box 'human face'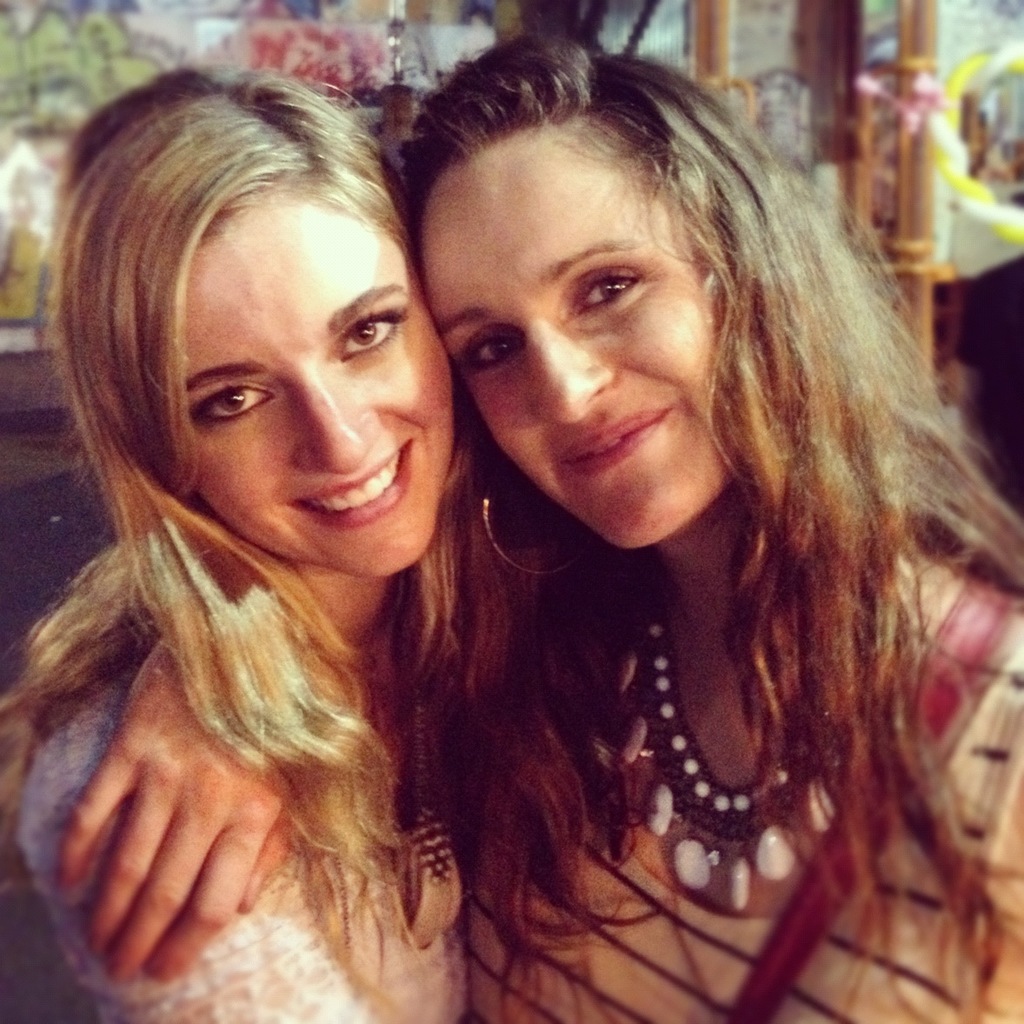
left=182, top=193, right=455, bottom=582
